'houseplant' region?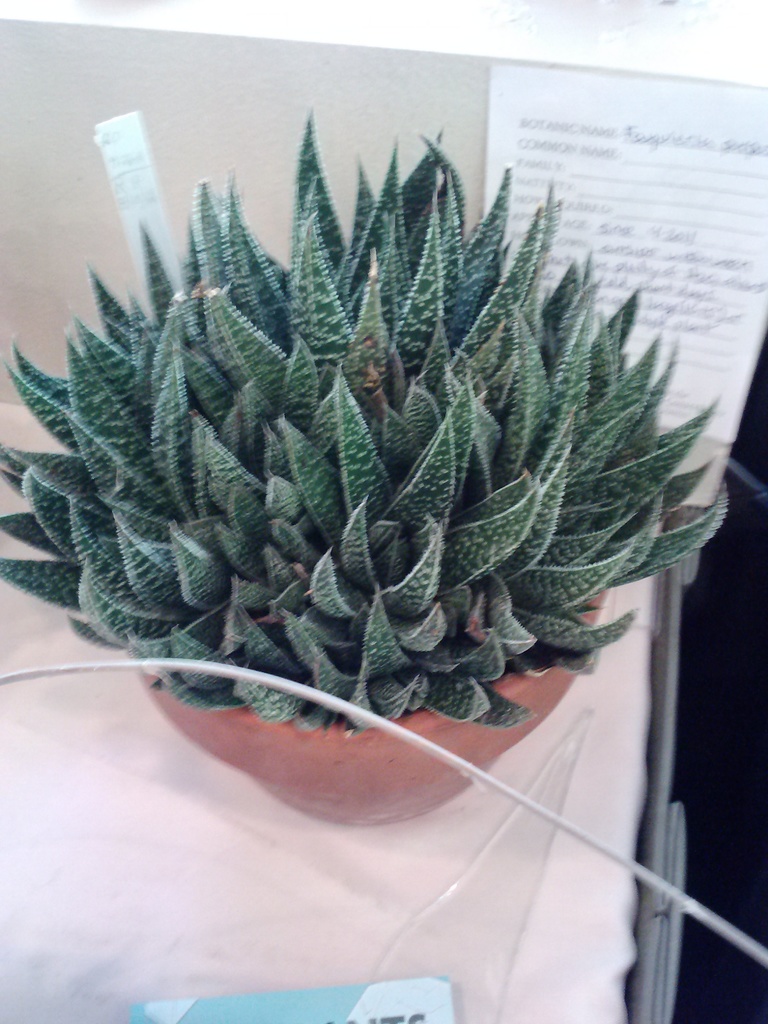
[0, 104, 739, 824]
